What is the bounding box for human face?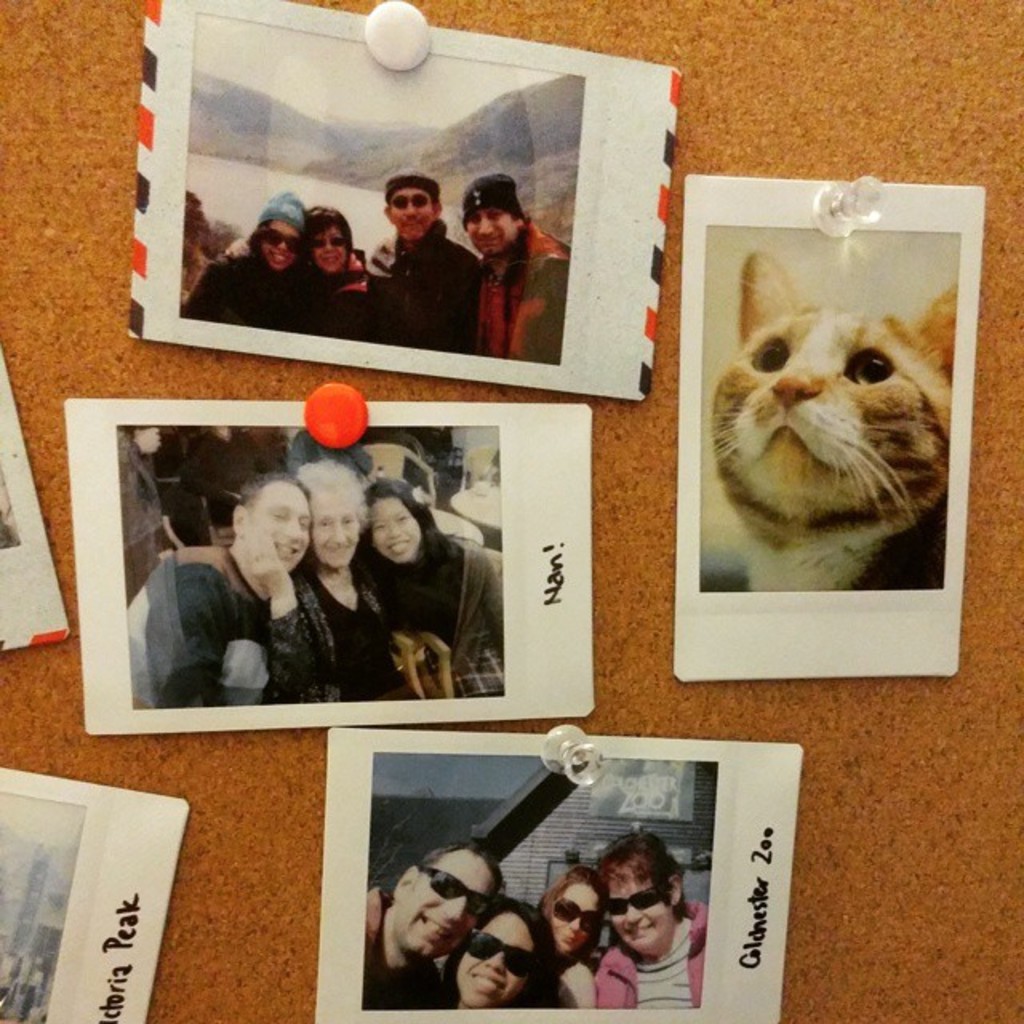
x1=366 y1=501 x2=424 y2=562.
